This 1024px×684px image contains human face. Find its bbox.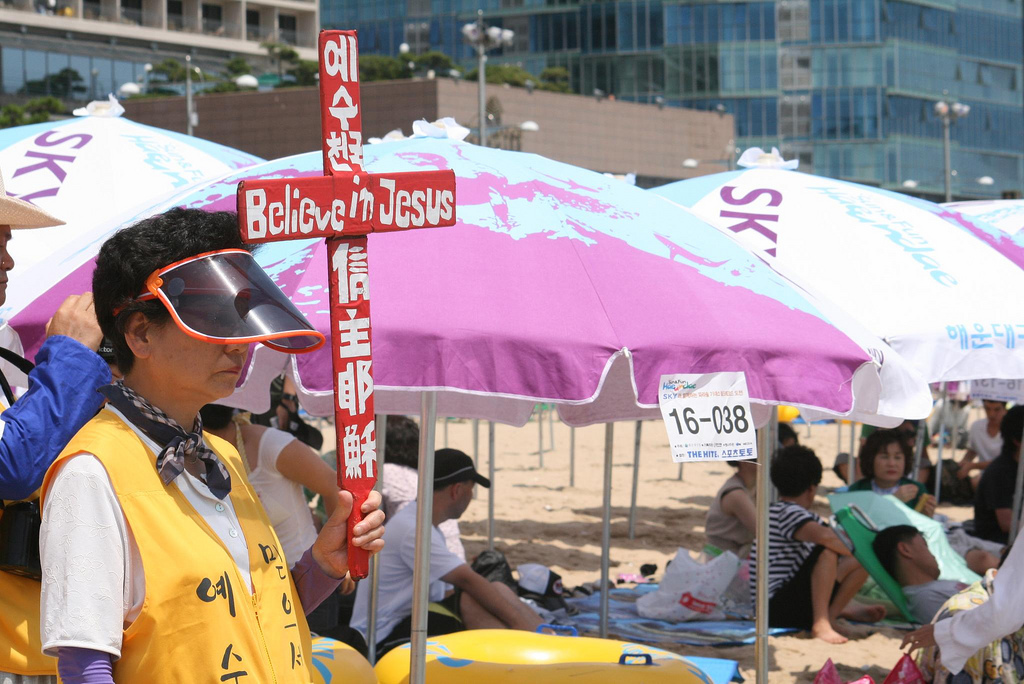
[913,533,939,574].
